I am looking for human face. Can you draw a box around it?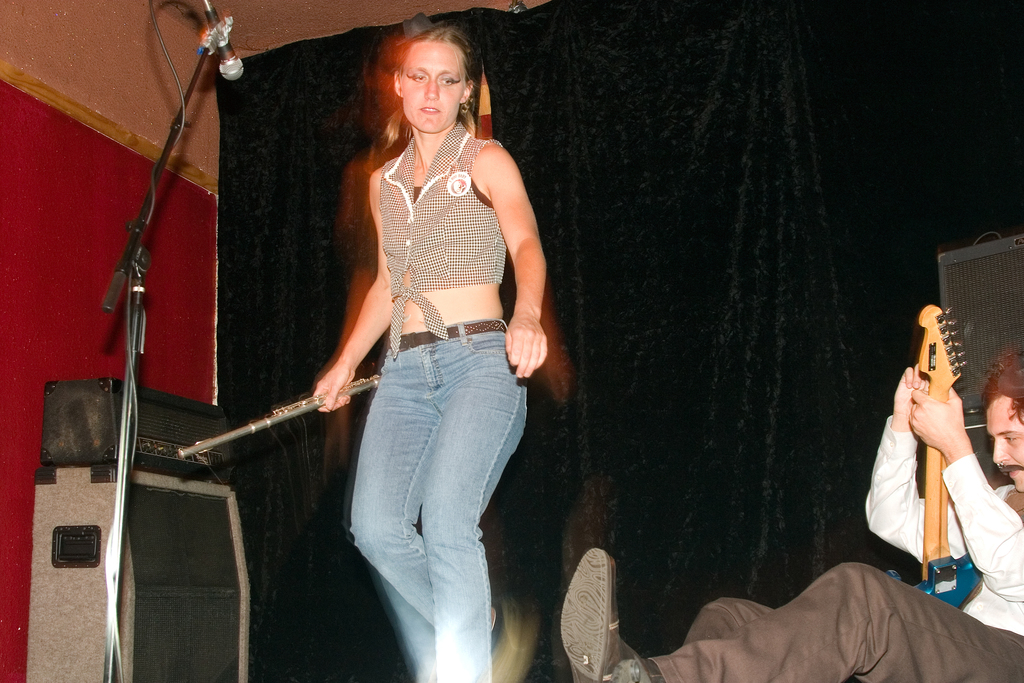
Sure, the bounding box is {"x1": 401, "y1": 42, "x2": 466, "y2": 129}.
